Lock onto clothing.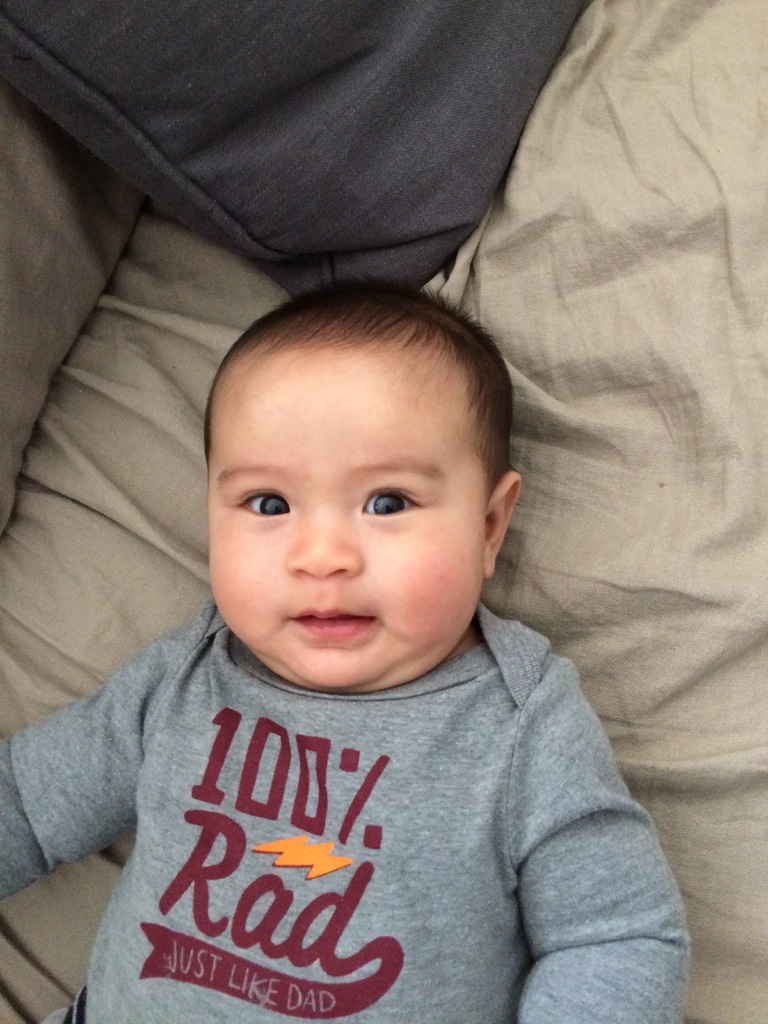
Locked: [0, 73, 299, 1023].
